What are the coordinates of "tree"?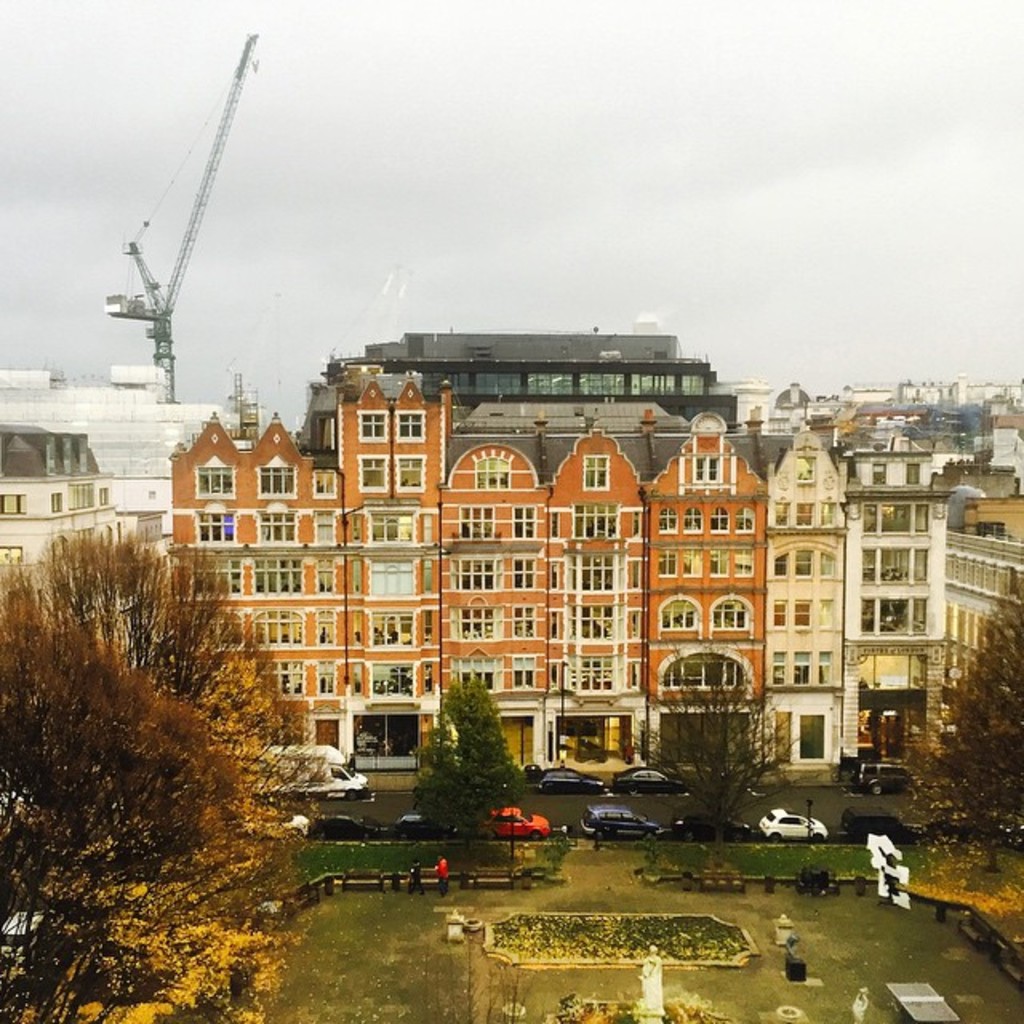
[left=6, top=496, right=251, bottom=920].
